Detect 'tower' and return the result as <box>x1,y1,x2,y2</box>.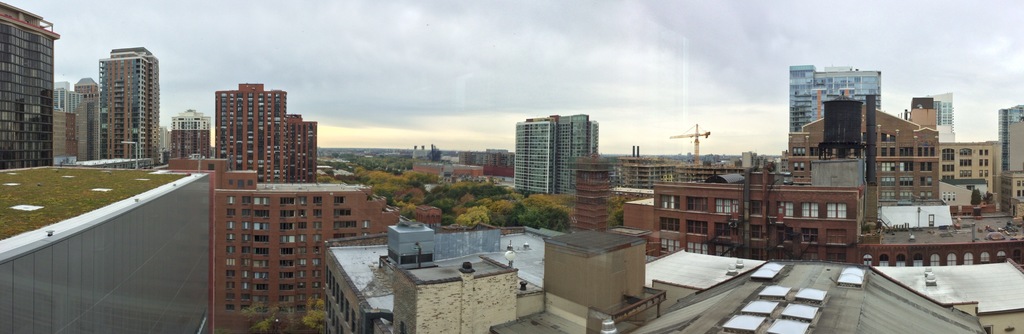
<box>172,106,212,176</box>.
